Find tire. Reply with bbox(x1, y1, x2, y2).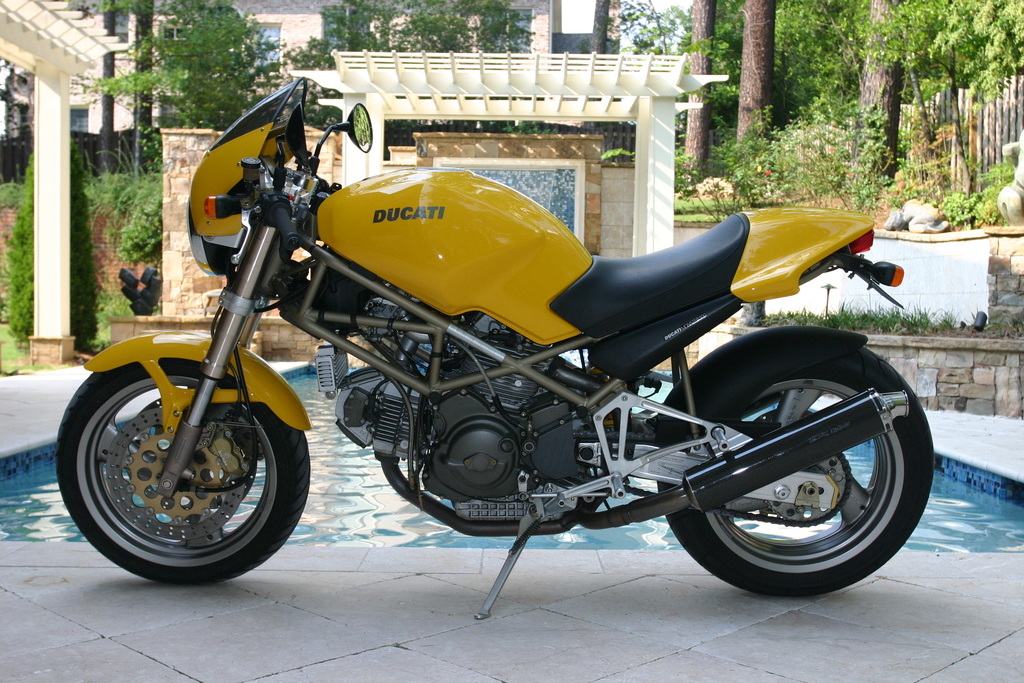
bbox(657, 347, 934, 594).
